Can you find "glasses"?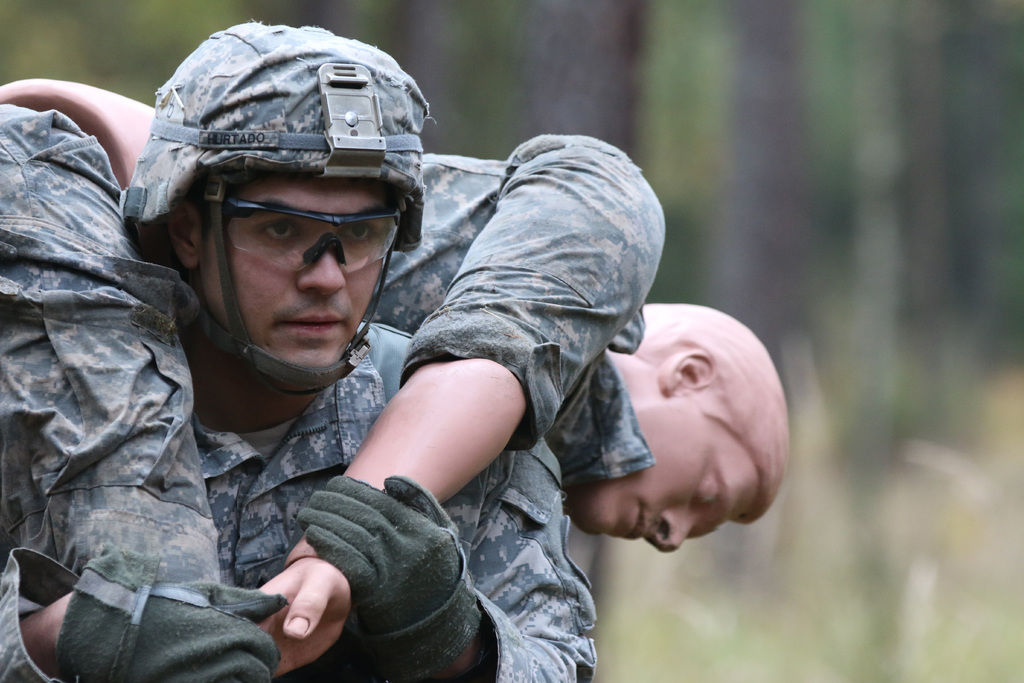
Yes, bounding box: 201 188 410 281.
